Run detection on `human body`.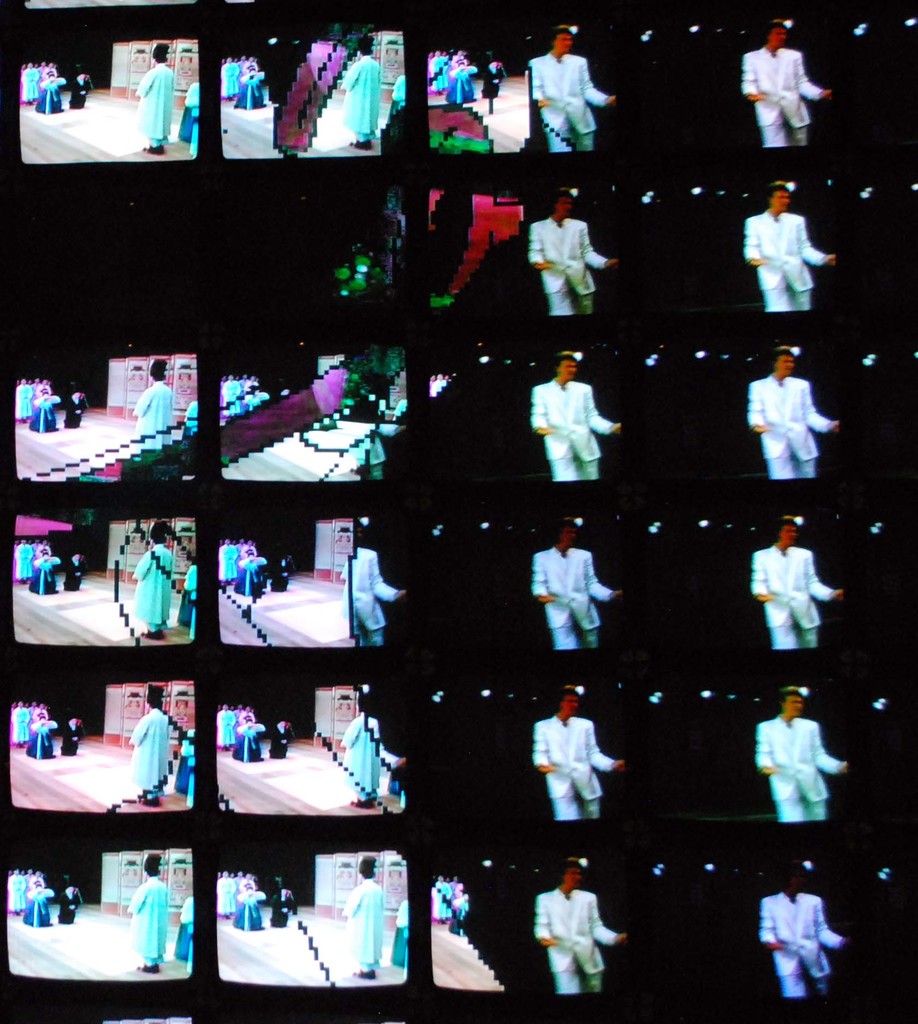
Result: bbox=[124, 707, 166, 800].
